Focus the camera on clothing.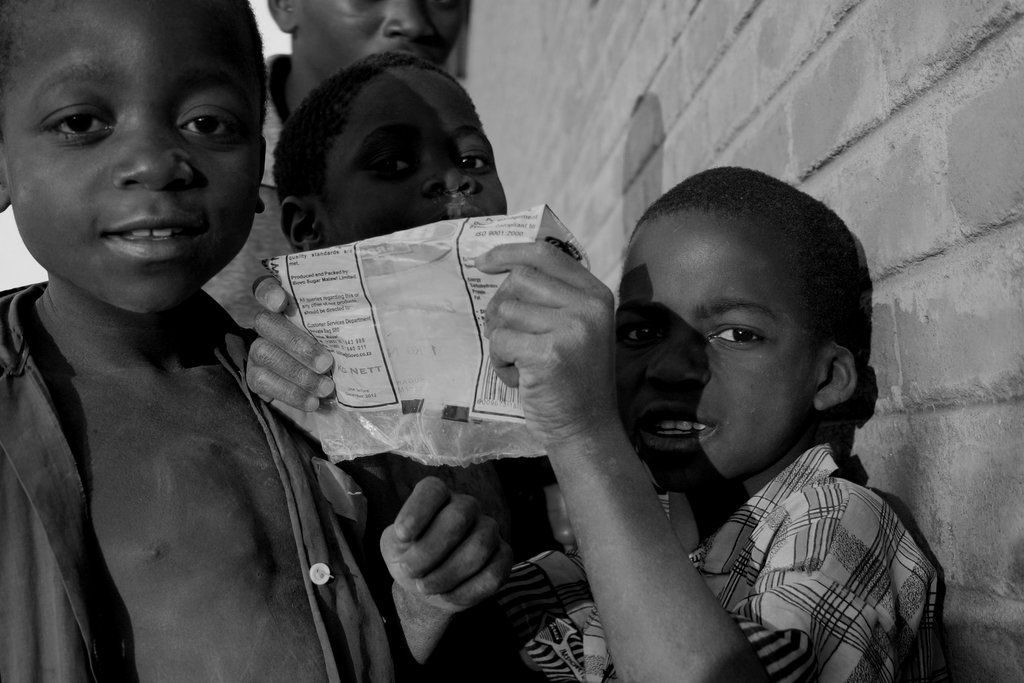
Focus region: box(490, 447, 938, 682).
